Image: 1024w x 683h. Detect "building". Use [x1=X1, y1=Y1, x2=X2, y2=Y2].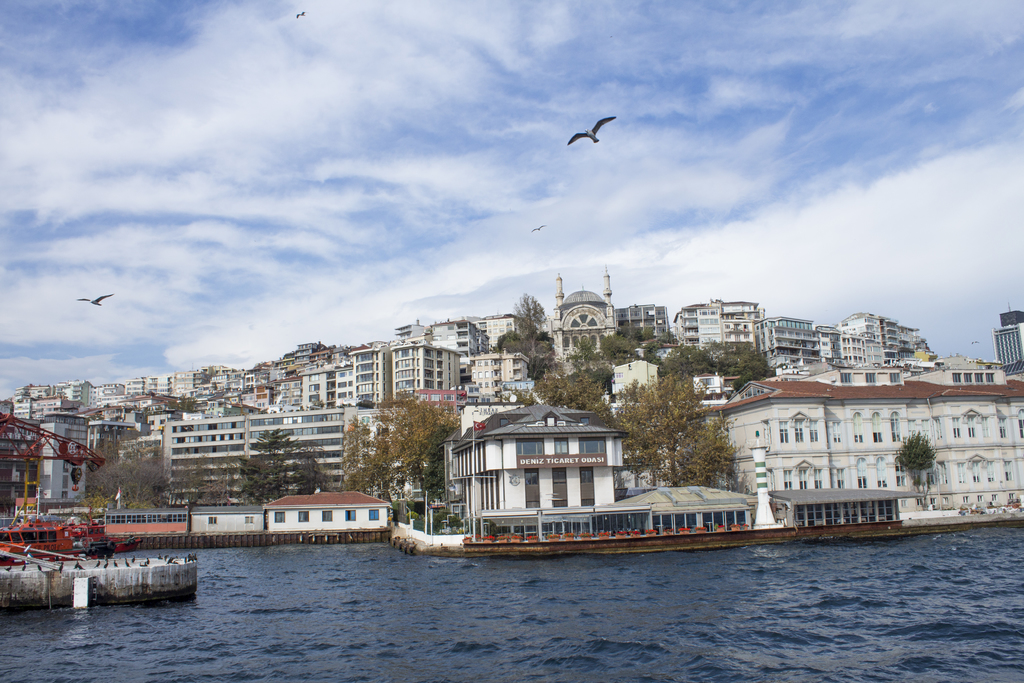
[x1=989, y1=312, x2=1023, y2=378].
